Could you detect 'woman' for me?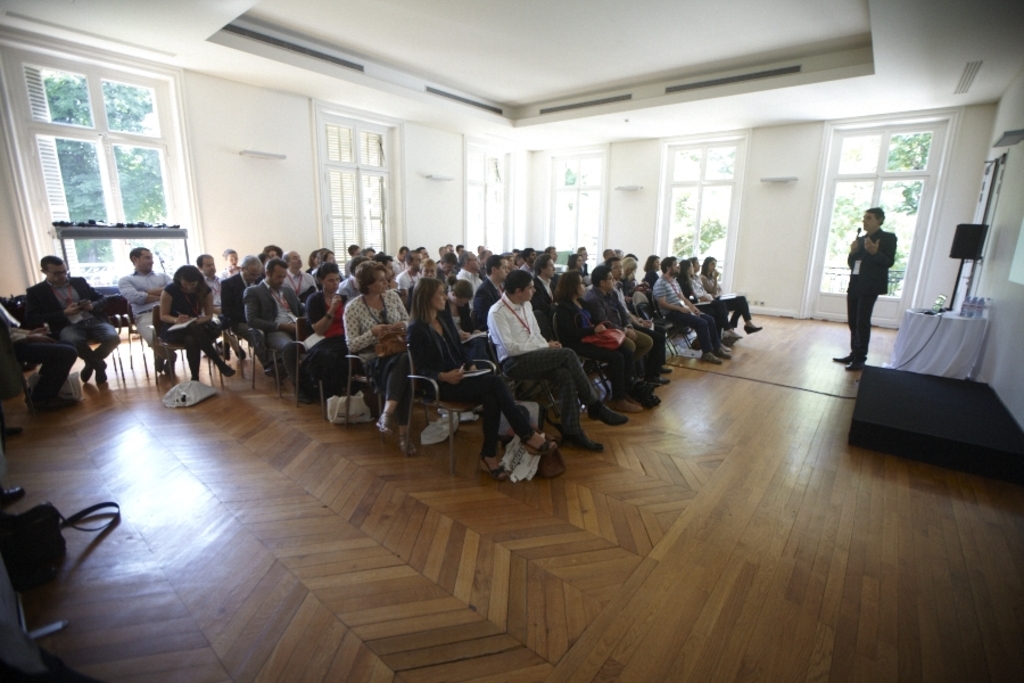
Detection result: (411,279,540,479).
